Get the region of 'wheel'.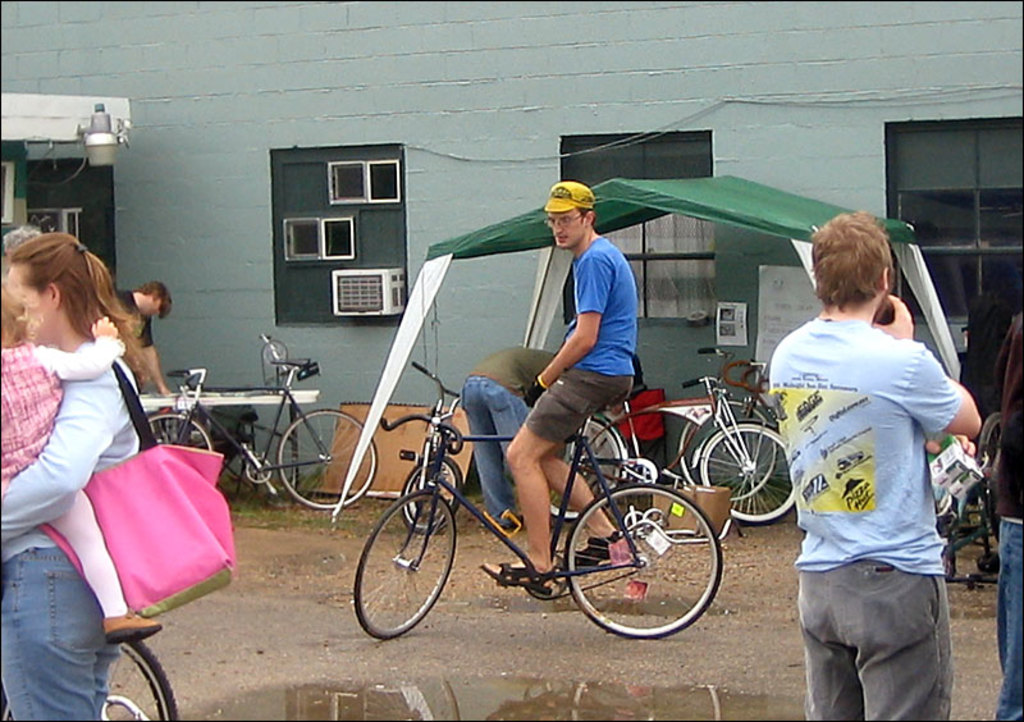
pyautogui.locateOnScreen(276, 405, 384, 512).
